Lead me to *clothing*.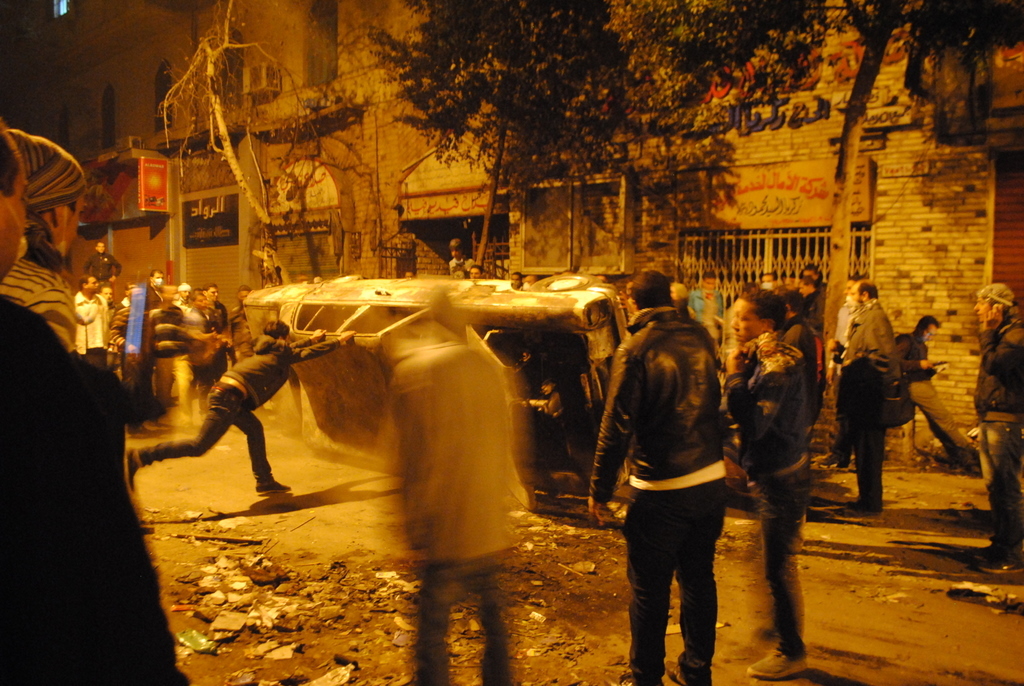
Lead to 0, 254, 75, 339.
